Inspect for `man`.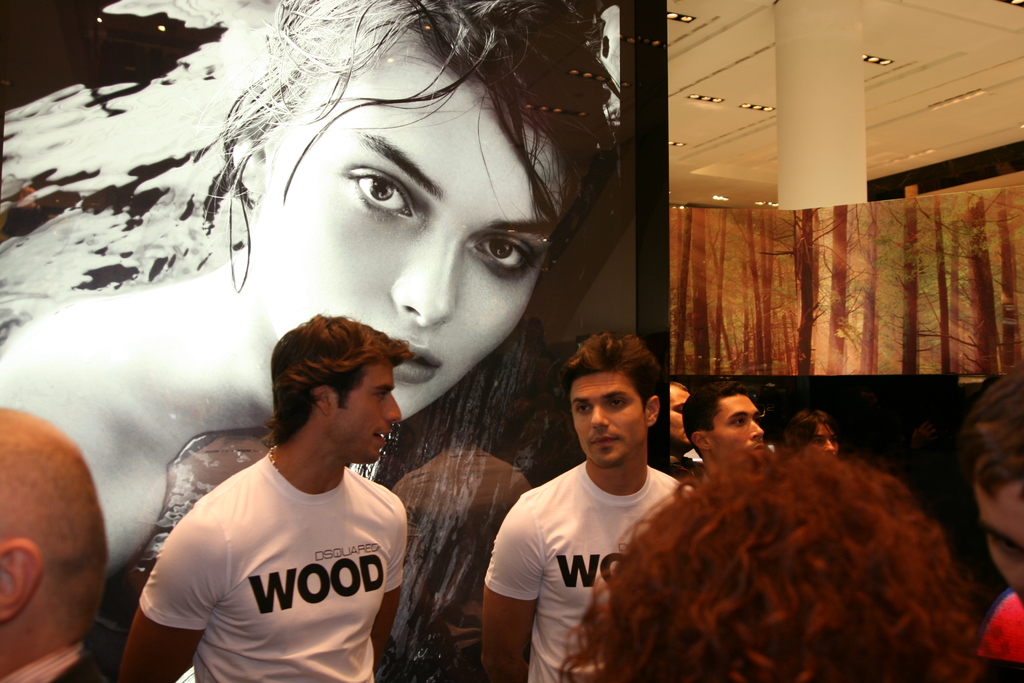
Inspection: crop(0, 409, 104, 682).
